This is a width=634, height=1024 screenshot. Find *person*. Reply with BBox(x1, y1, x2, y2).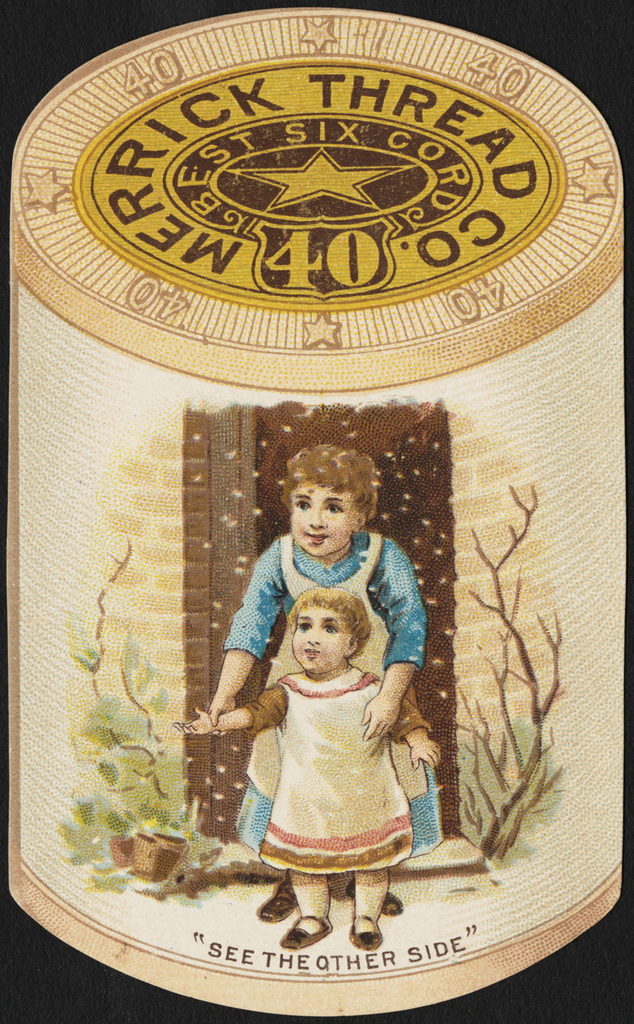
BBox(199, 453, 448, 932).
